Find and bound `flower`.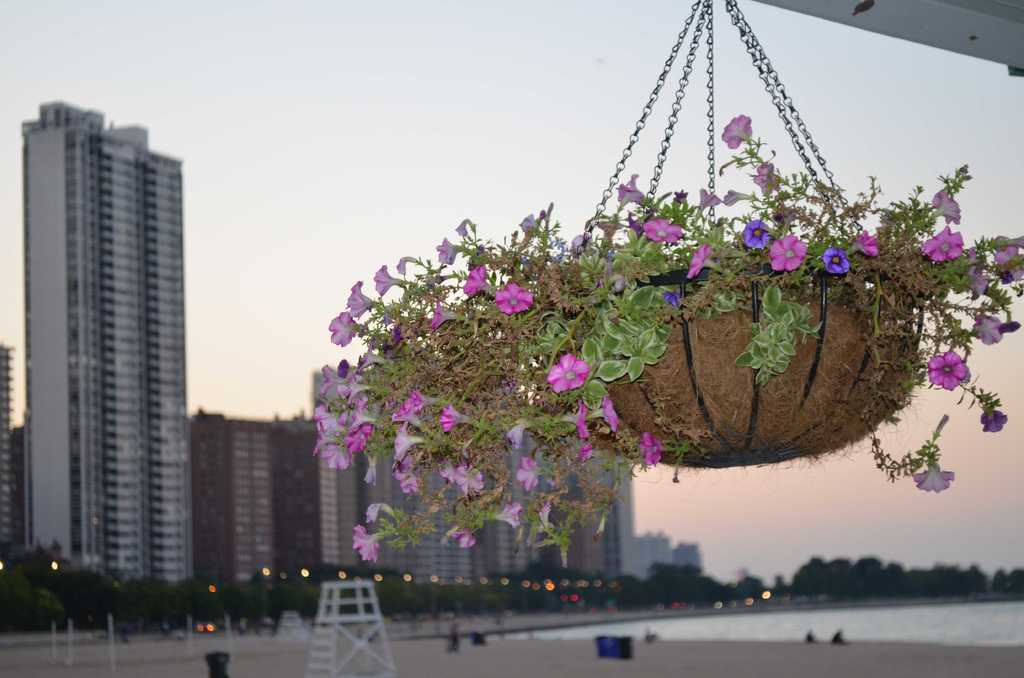
Bound: [435, 236, 465, 268].
